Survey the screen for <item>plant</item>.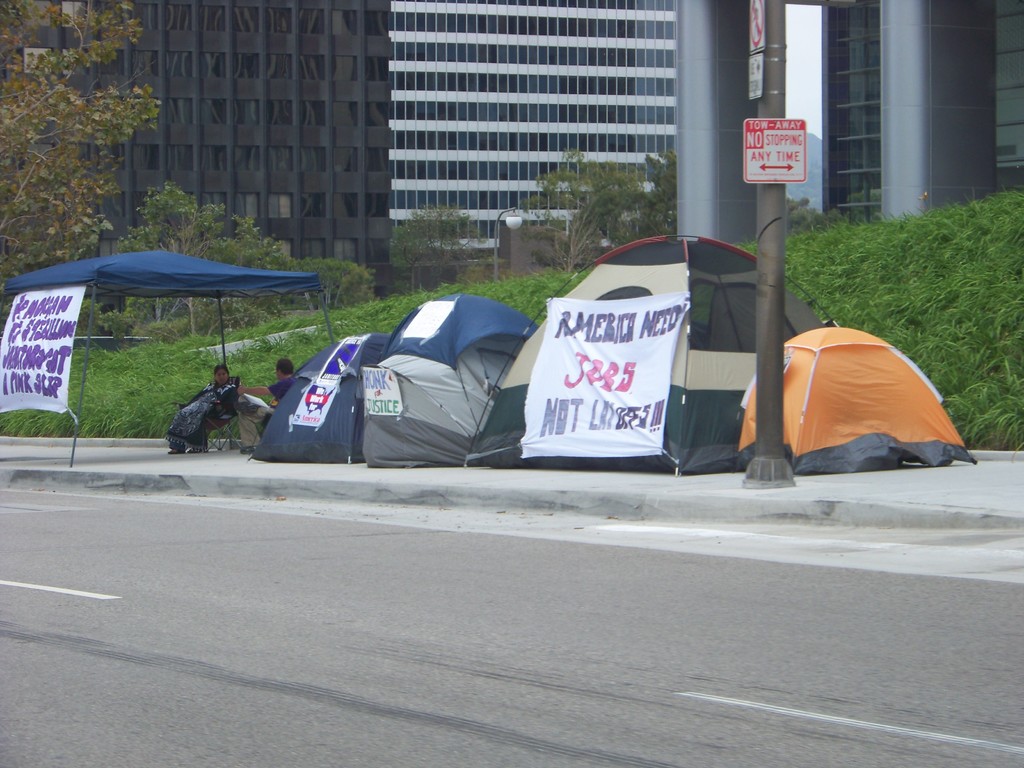
Survey found: (648, 166, 687, 238).
